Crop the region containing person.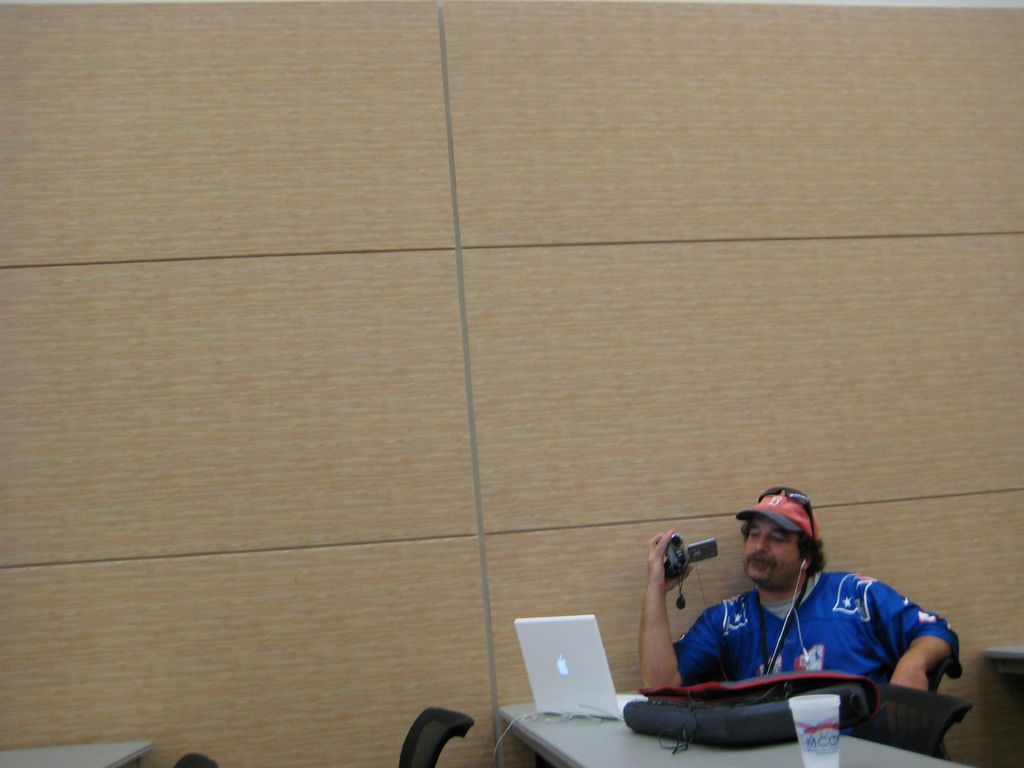
Crop region: {"left": 639, "top": 490, "right": 971, "bottom": 756}.
